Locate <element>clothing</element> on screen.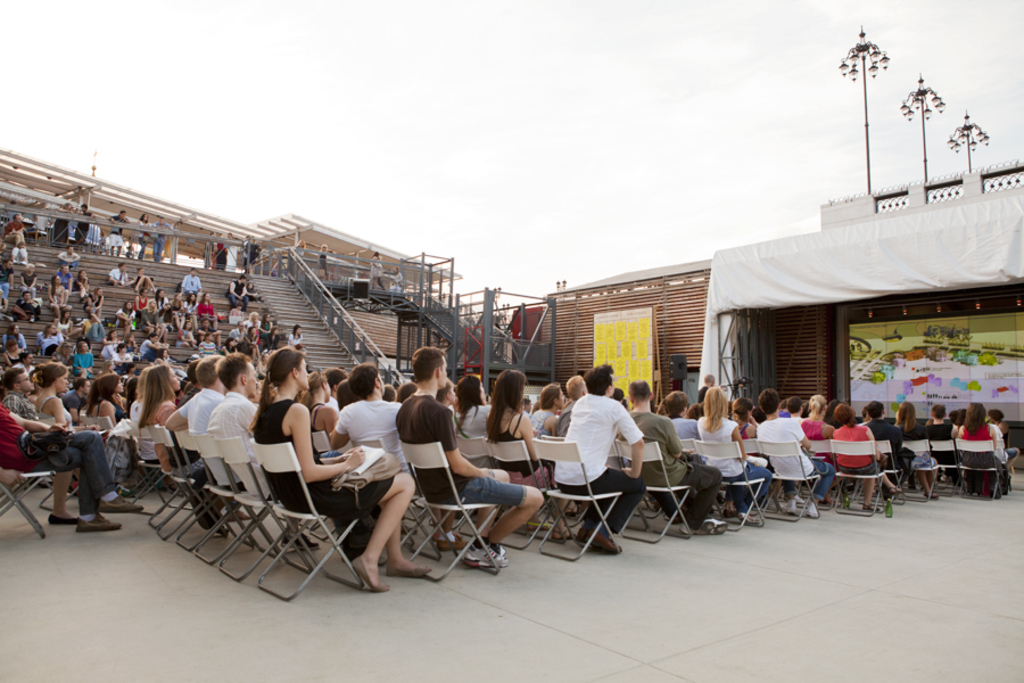
On screen at 559, 375, 658, 543.
